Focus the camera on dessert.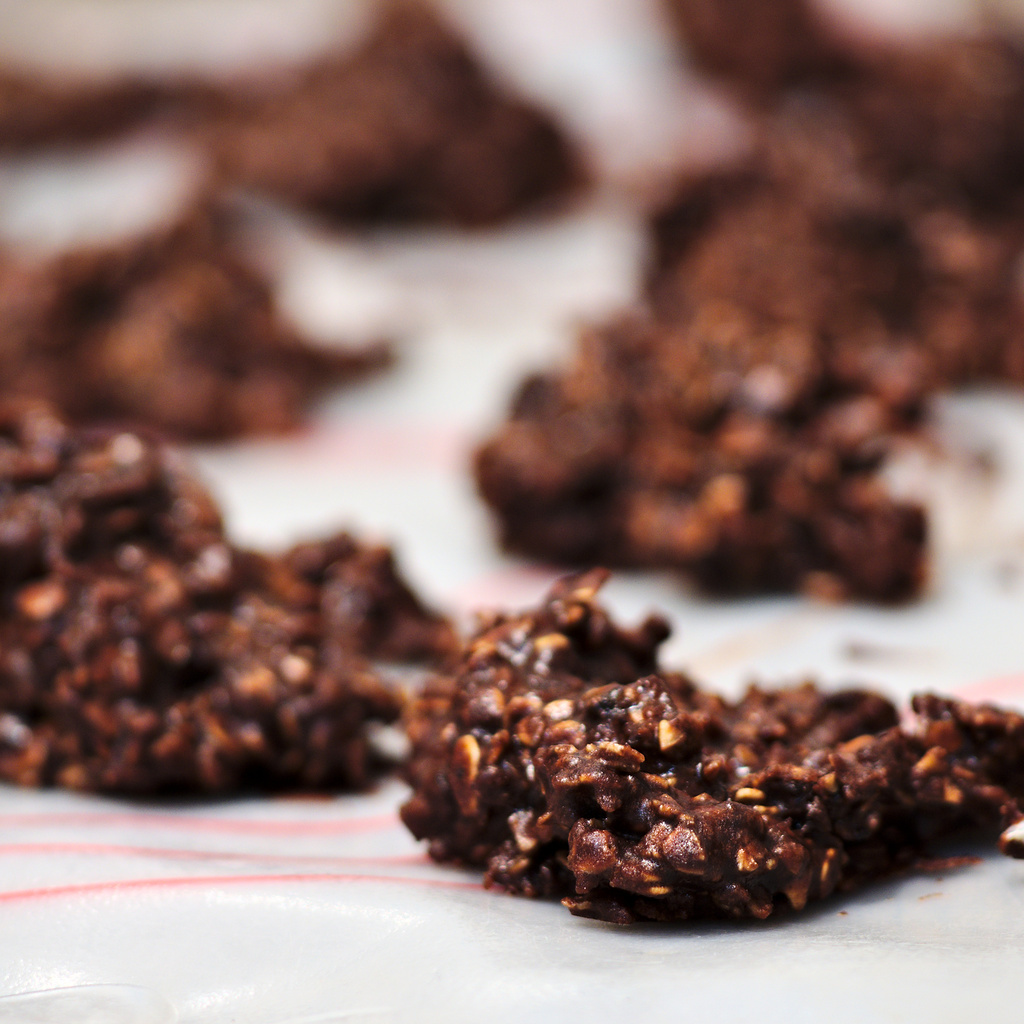
Focus region: <bbox>388, 552, 1022, 943</bbox>.
